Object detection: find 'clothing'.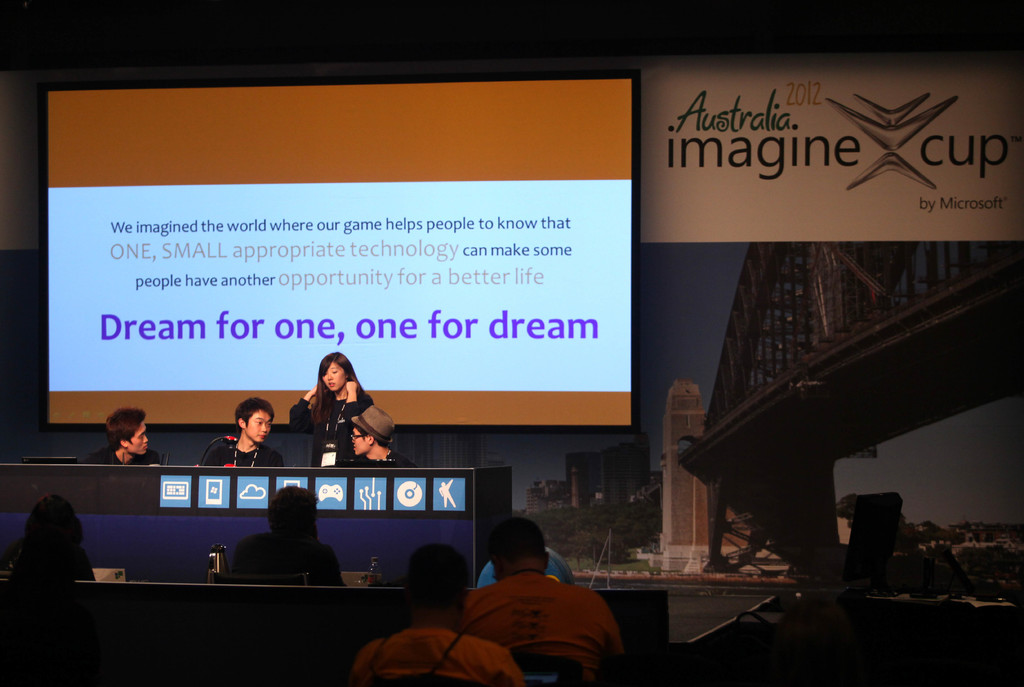
region(364, 451, 415, 467).
